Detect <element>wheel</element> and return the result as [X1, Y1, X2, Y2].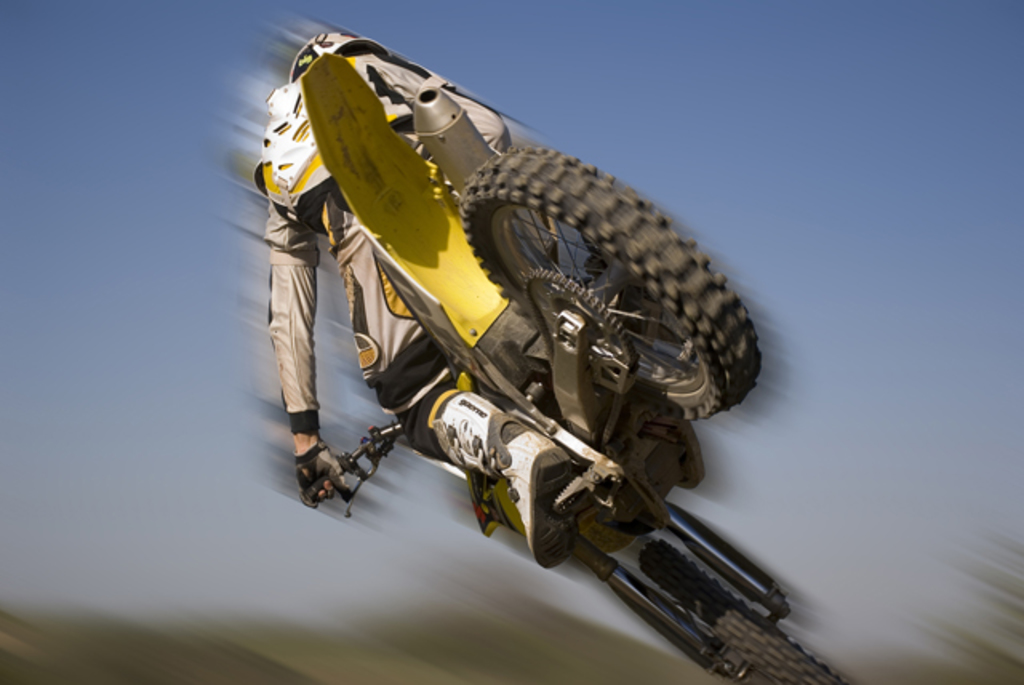
[456, 147, 766, 423].
